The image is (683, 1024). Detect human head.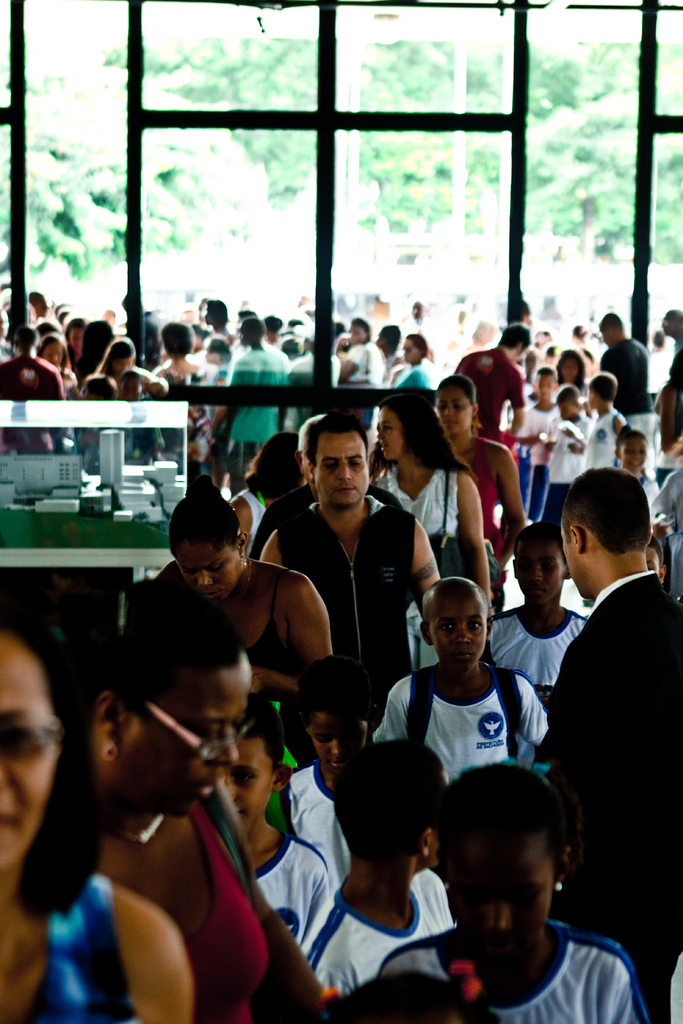
Detection: Rect(438, 376, 479, 440).
